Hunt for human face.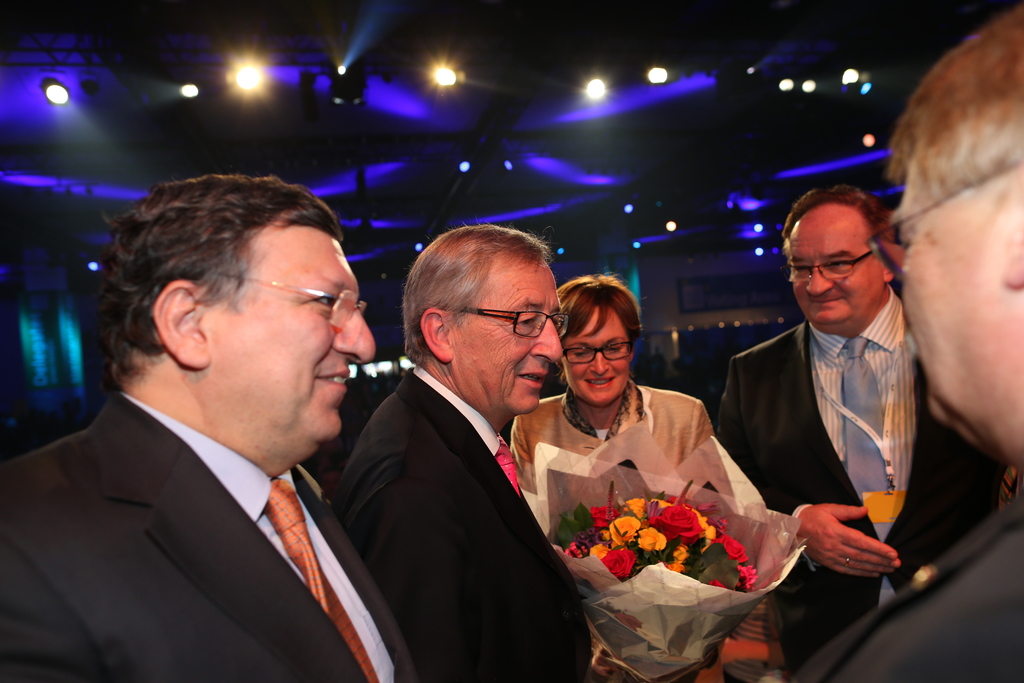
Hunted down at (left=788, top=222, right=880, bottom=327).
